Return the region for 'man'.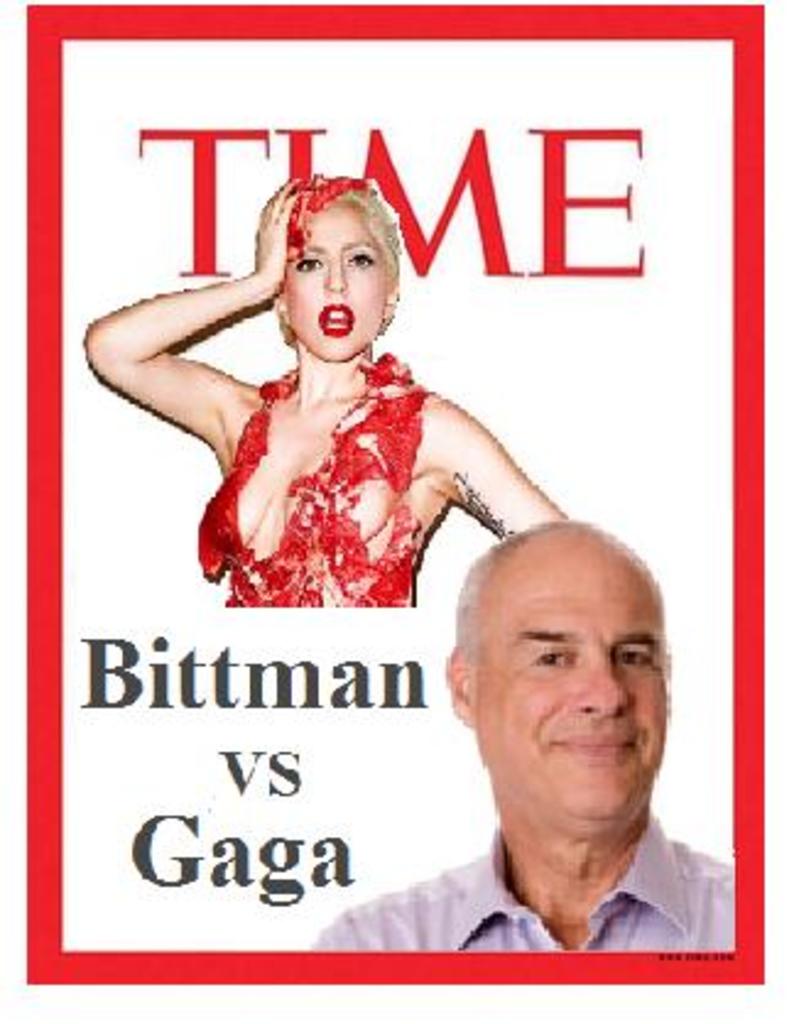
bbox=[314, 519, 733, 951].
